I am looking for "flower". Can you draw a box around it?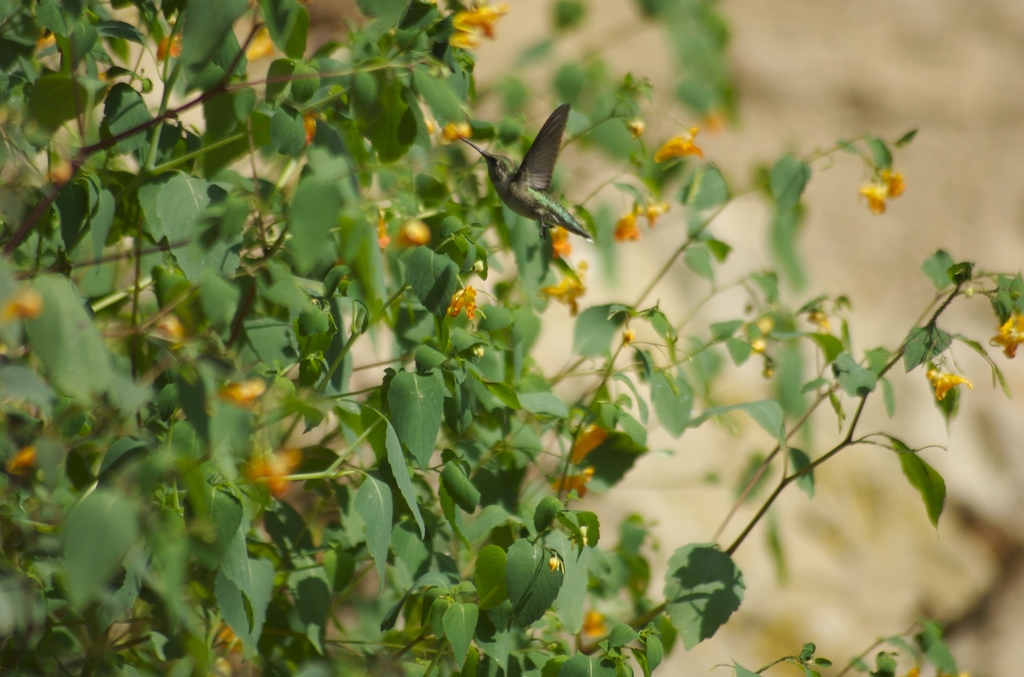
Sure, the bounding box is [554,467,593,500].
